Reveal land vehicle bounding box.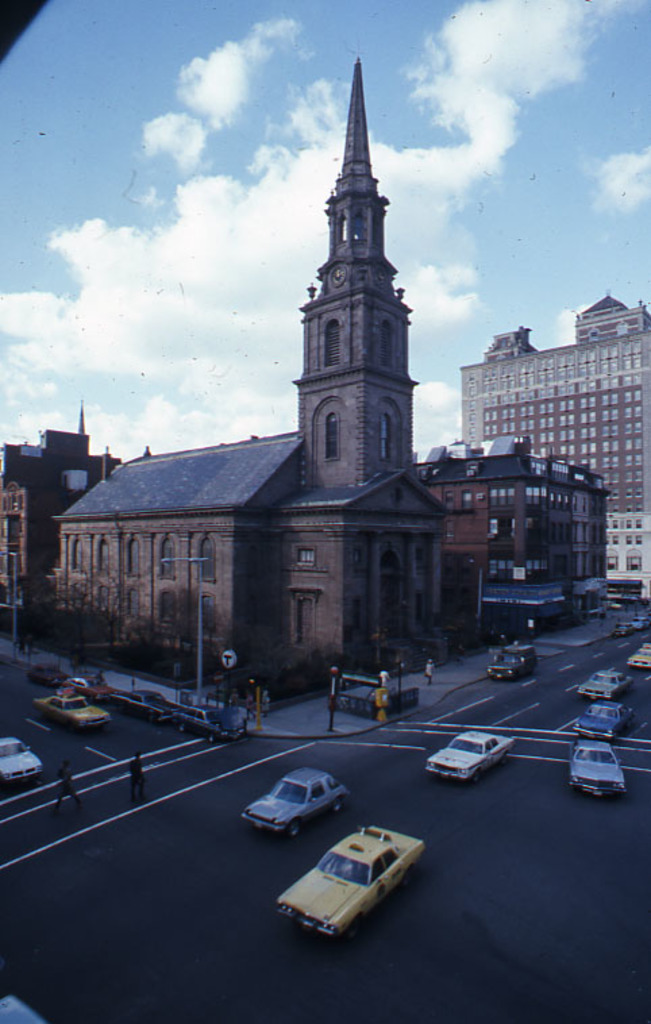
Revealed: [277, 824, 425, 940].
